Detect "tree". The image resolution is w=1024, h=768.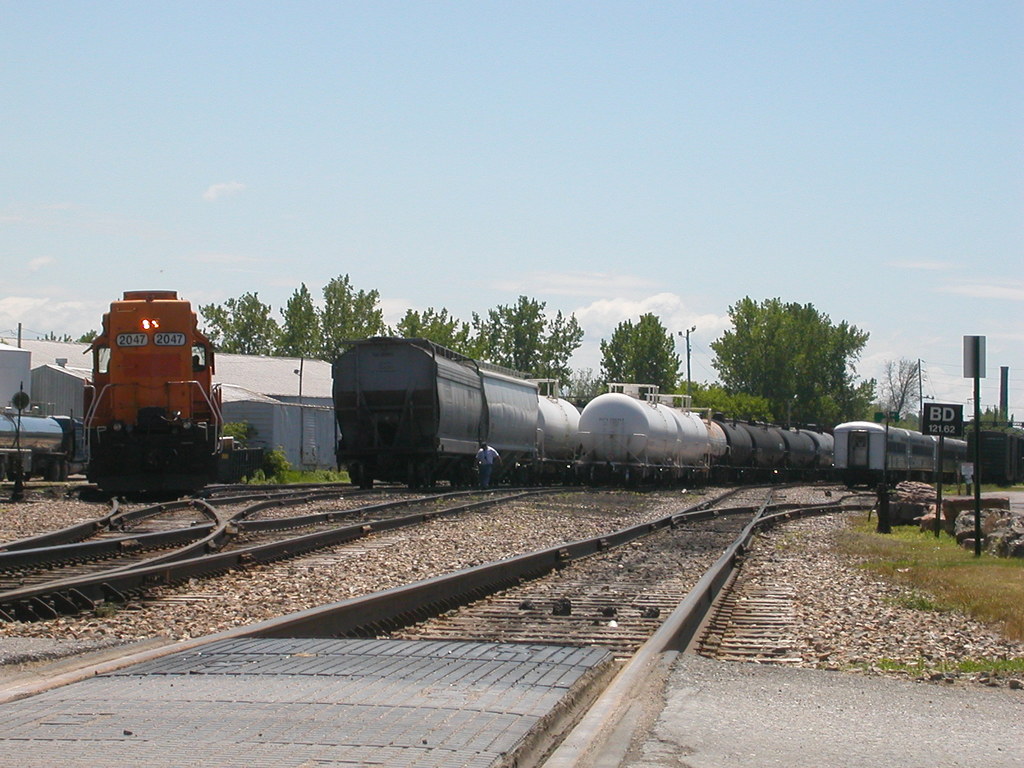
(left=687, top=384, right=772, bottom=424).
